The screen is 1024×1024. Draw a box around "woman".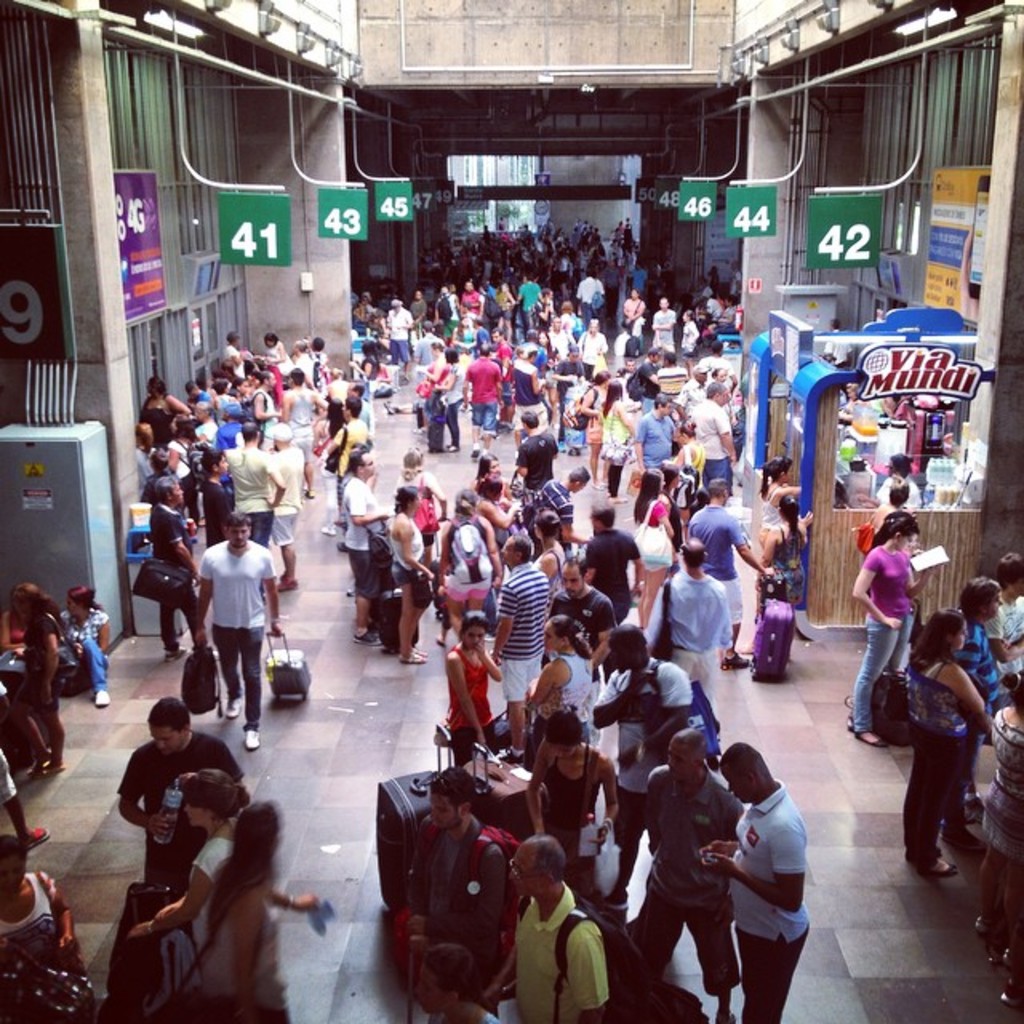
select_region(446, 314, 480, 378).
